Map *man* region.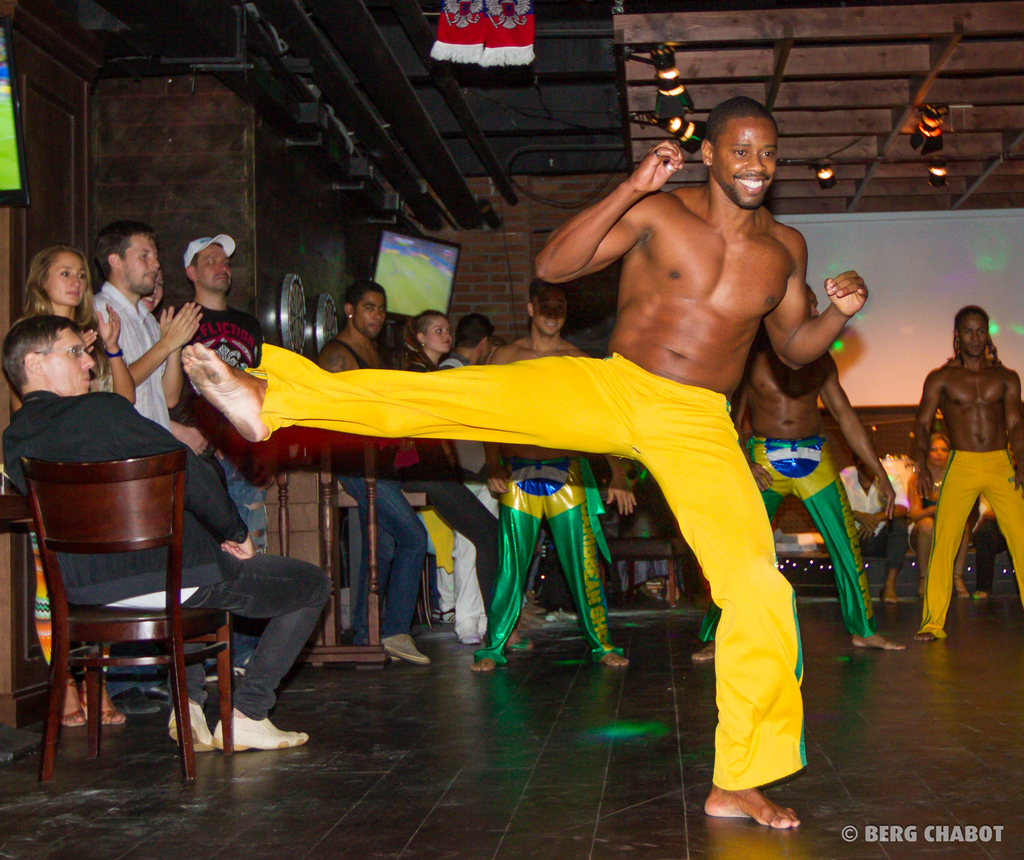
Mapped to [left=690, top=282, right=908, bottom=659].
